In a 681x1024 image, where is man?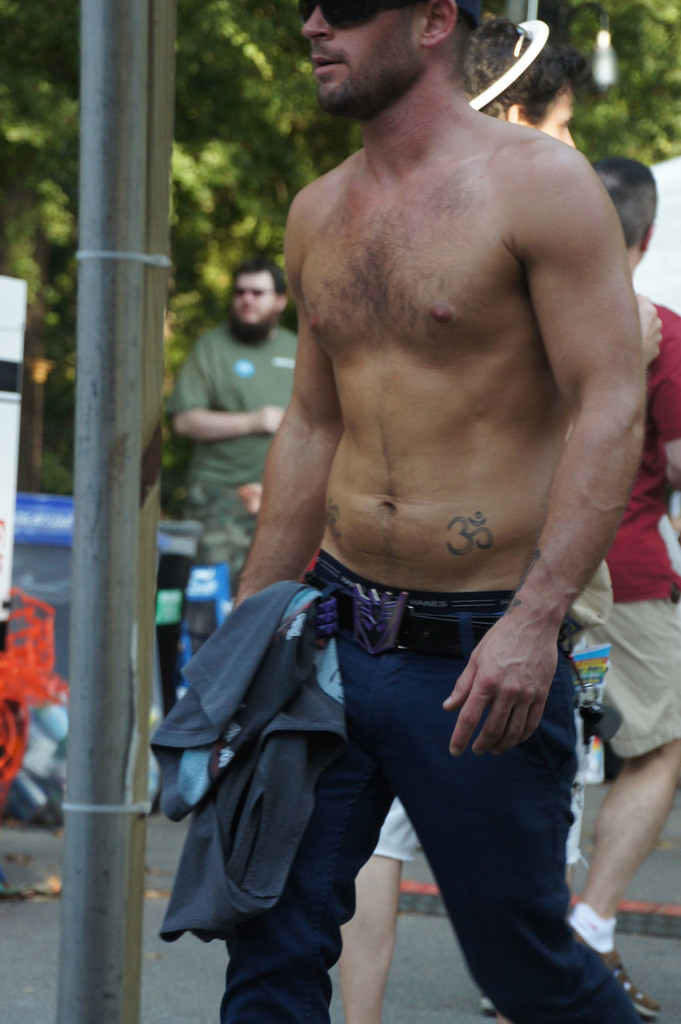
left=229, top=0, right=648, bottom=1023.
